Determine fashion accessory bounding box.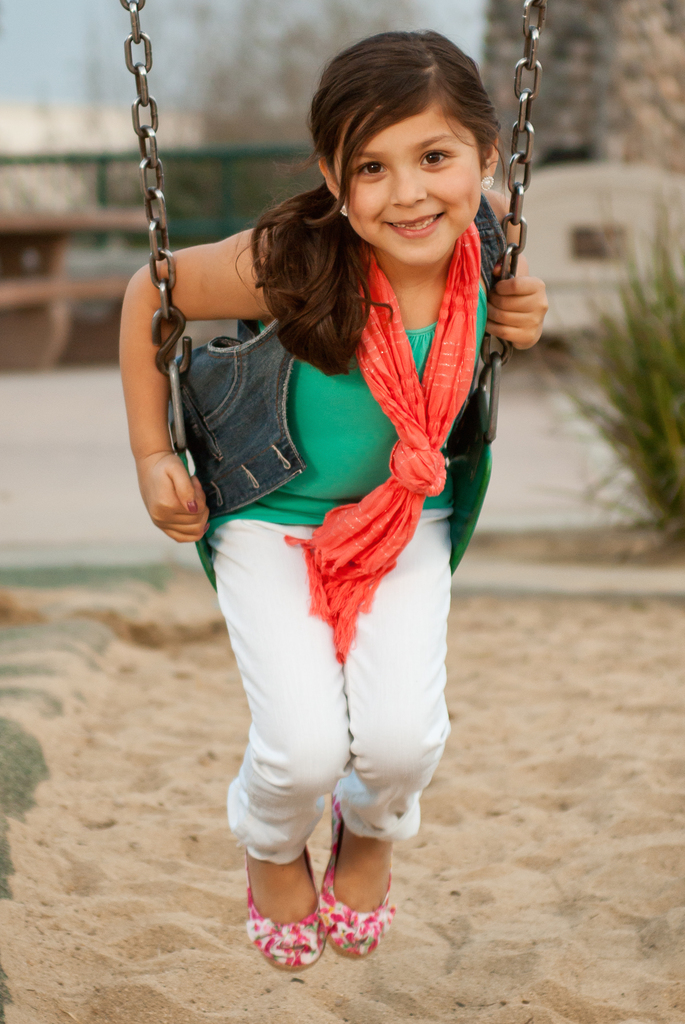
Determined: 319/797/399/957.
